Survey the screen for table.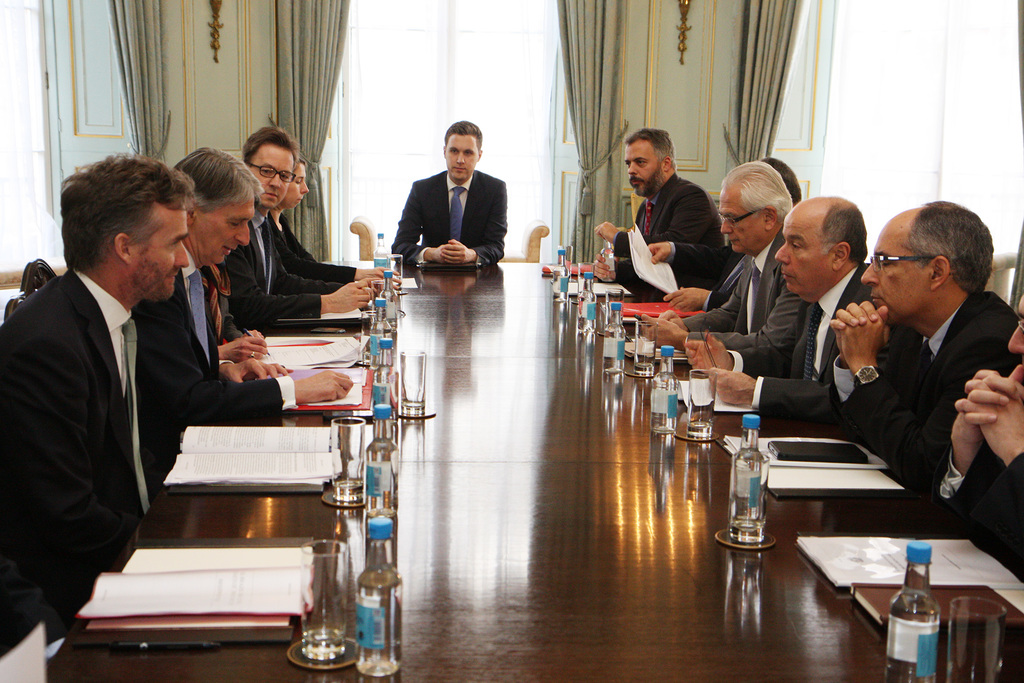
Survey found: x1=45, y1=262, x2=1023, y2=682.
